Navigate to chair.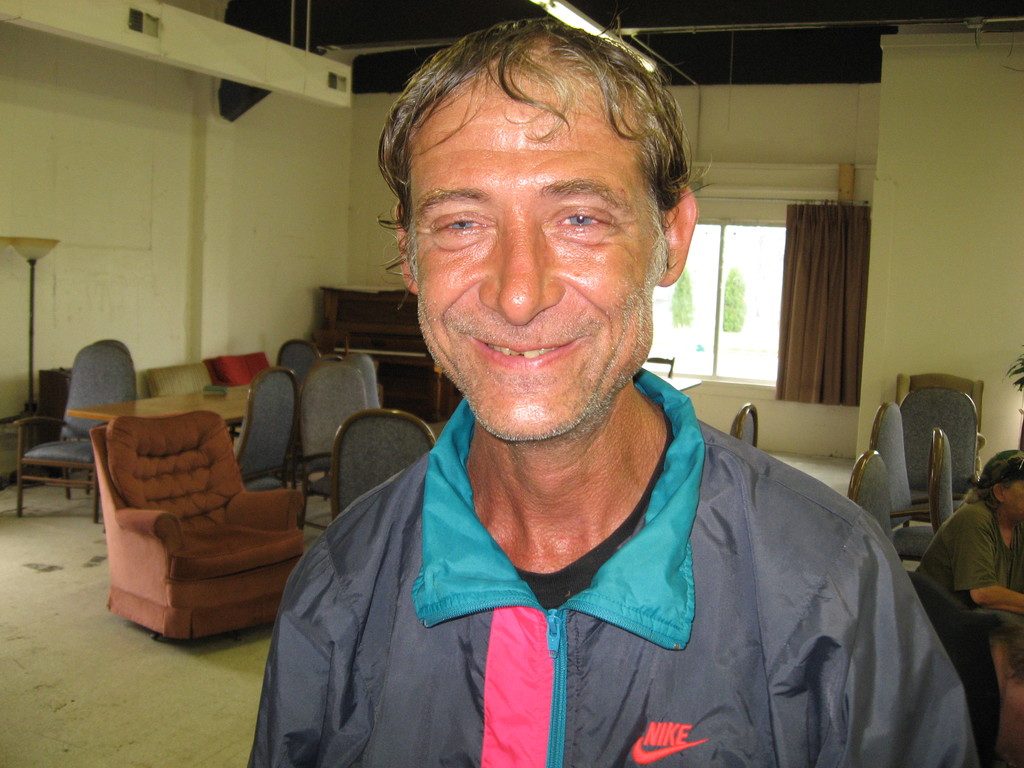
Navigation target: 726:404:759:447.
